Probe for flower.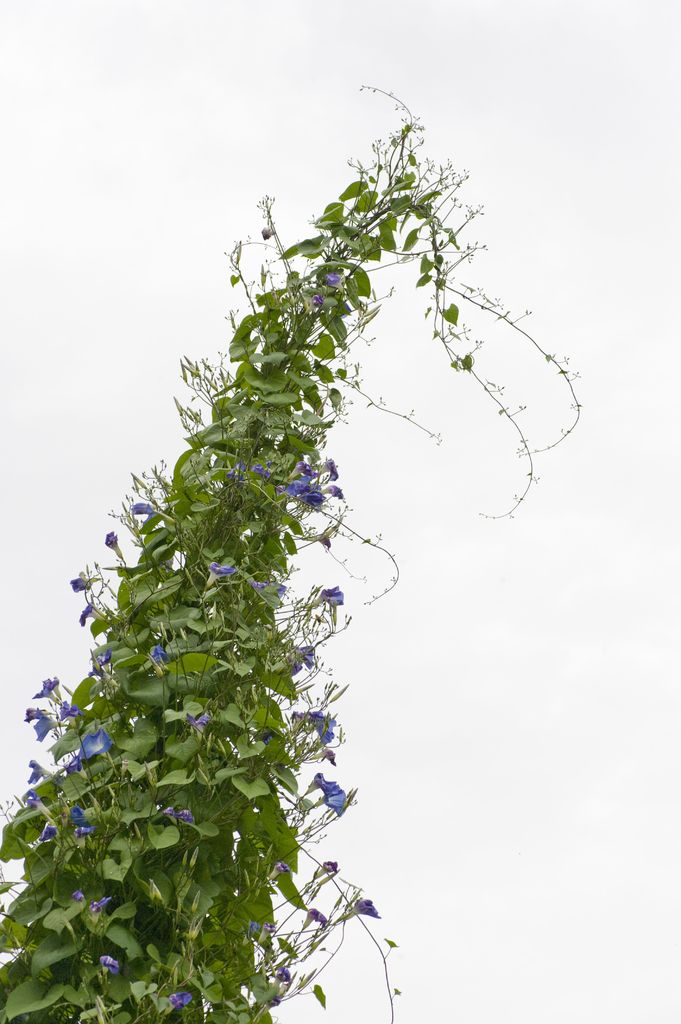
Probe result: [309, 295, 321, 305].
